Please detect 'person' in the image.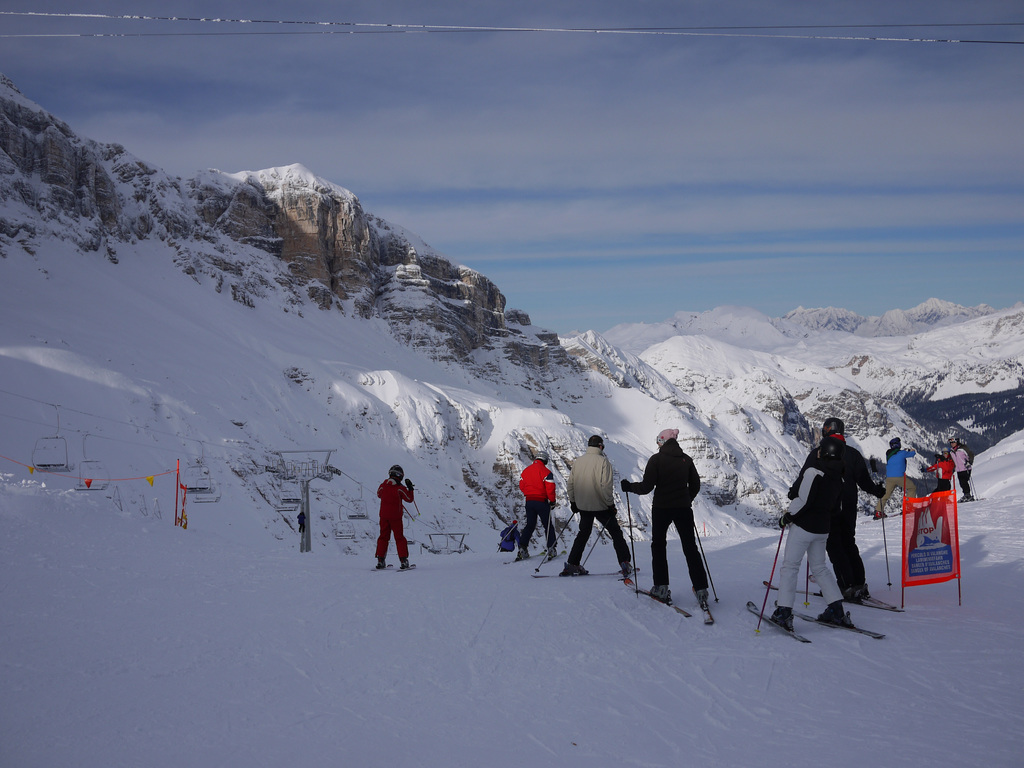
921/445/954/494.
